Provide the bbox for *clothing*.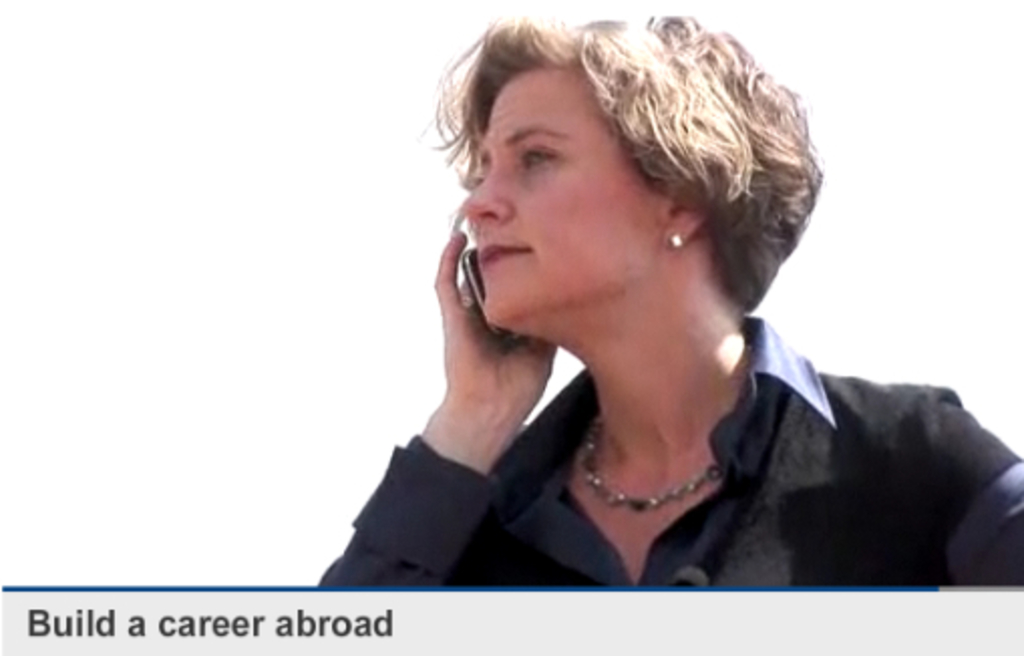
pyautogui.locateOnScreen(402, 316, 1023, 598).
